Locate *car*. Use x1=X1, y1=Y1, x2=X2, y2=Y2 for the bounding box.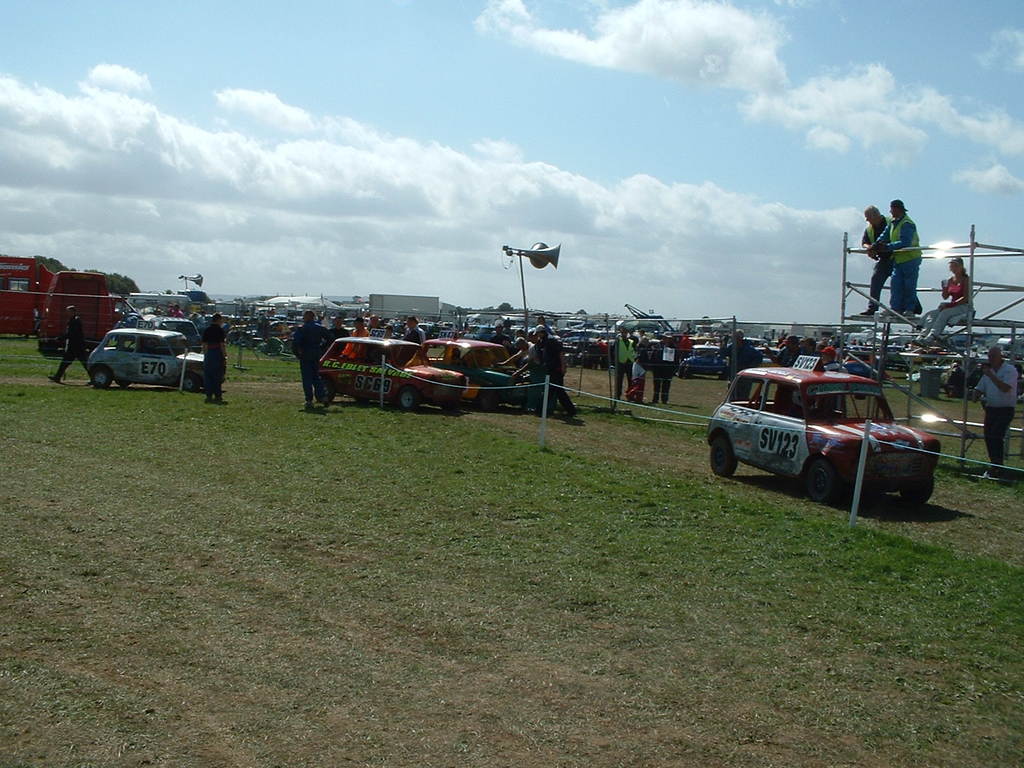
x1=424, y1=339, x2=530, y2=404.
